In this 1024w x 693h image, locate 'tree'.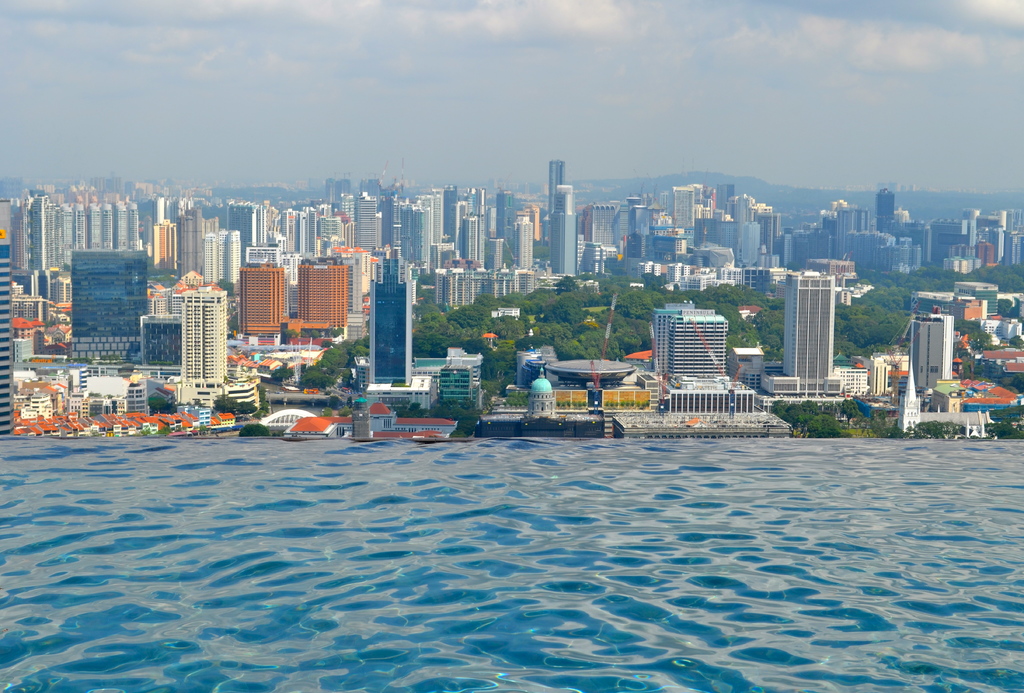
Bounding box: 584 287 606 310.
